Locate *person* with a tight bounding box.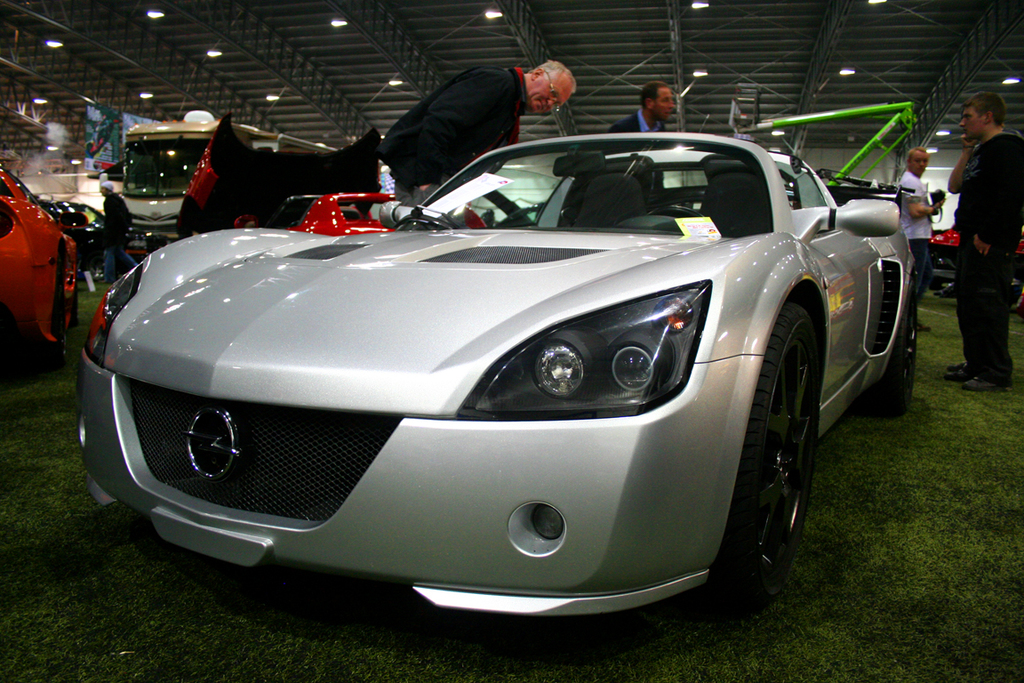
x1=371, y1=41, x2=538, y2=195.
